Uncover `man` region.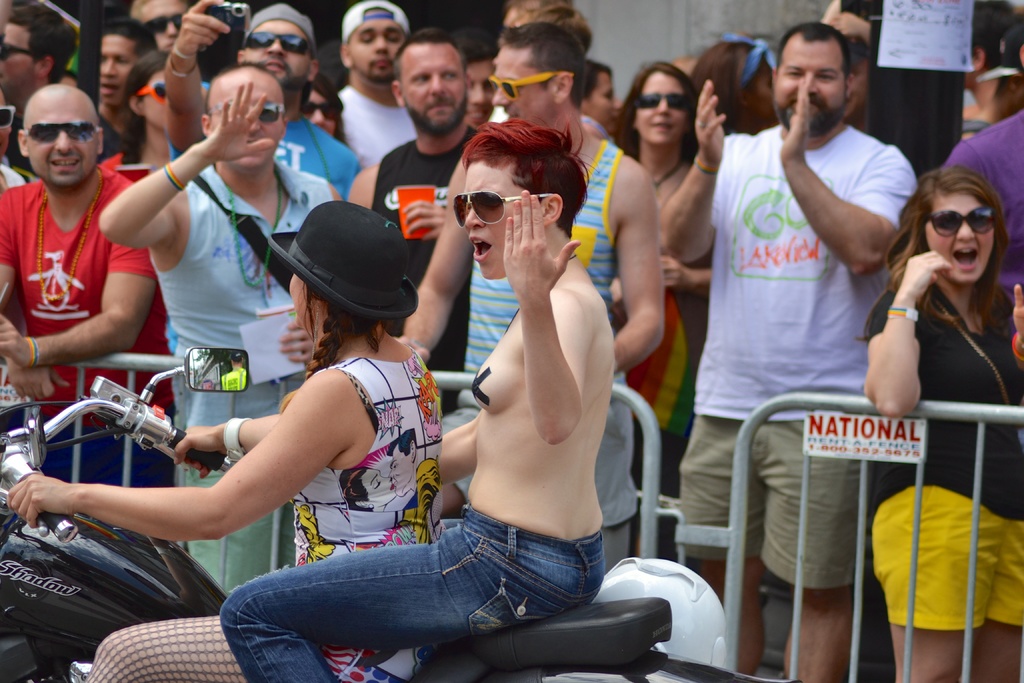
Uncovered: locate(328, 0, 430, 169).
